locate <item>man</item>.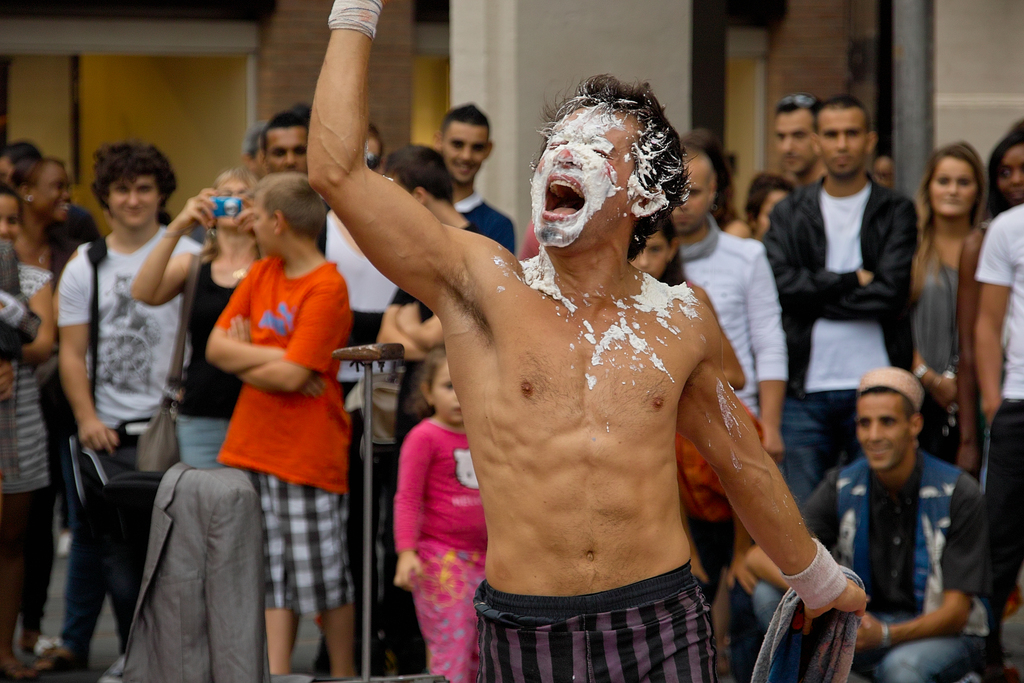
Bounding box: [x1=376, y1=145, x2=484, y2=678].
